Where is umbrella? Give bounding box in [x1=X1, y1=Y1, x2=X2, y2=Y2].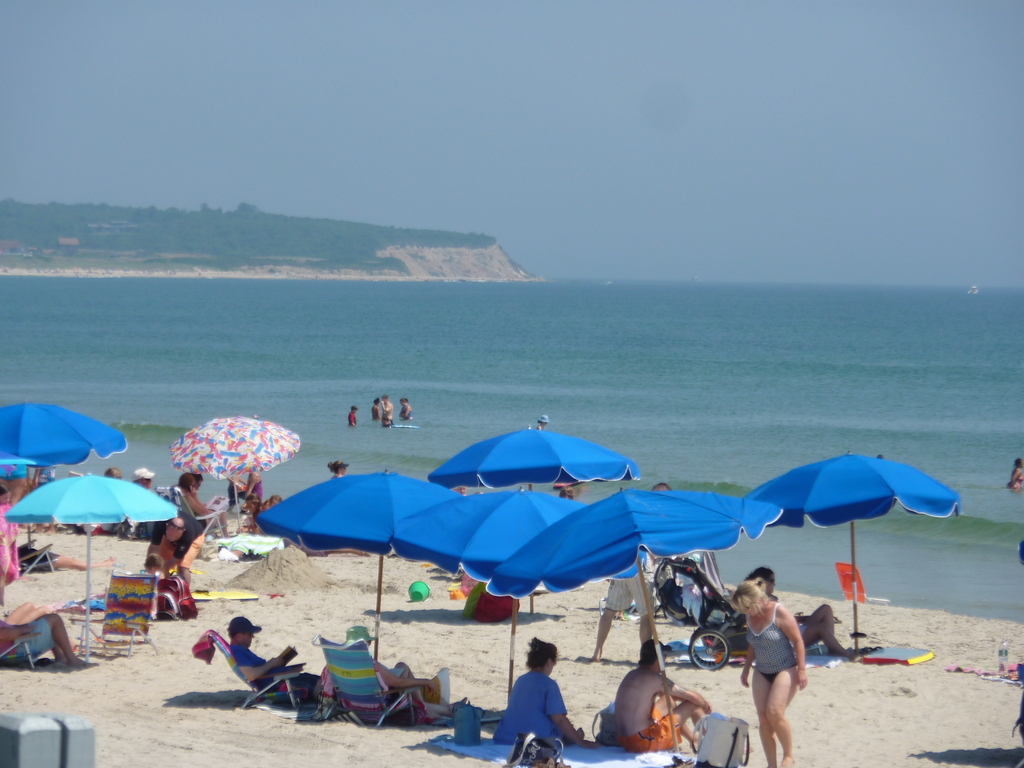
[x1=746, y1=449, x2=954, y2=652].
